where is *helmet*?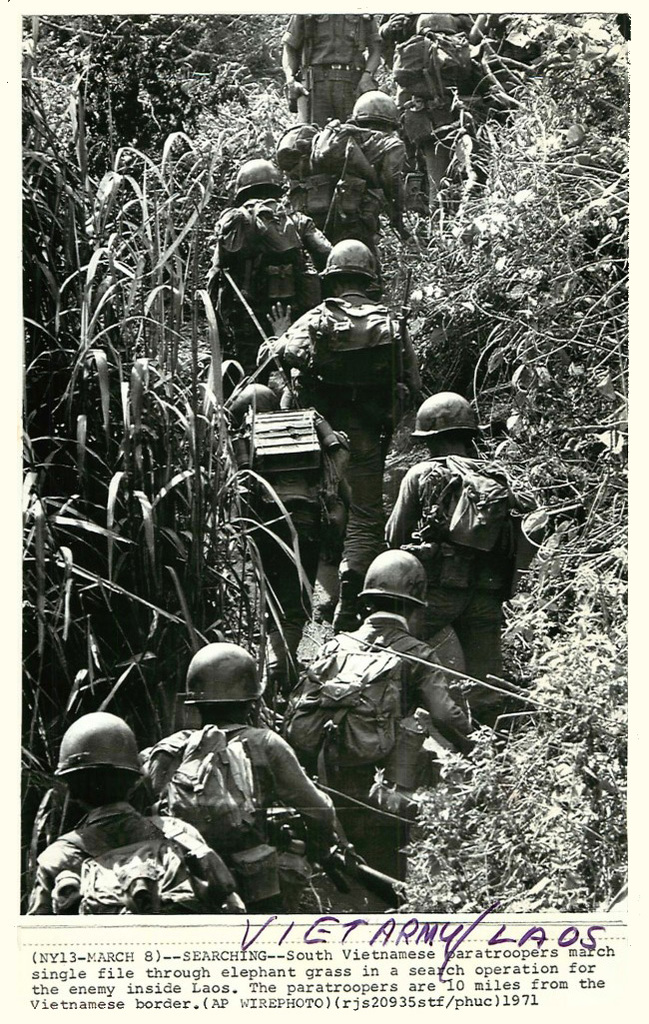
<bbox>416, 8, 462, 31</bbox>.
